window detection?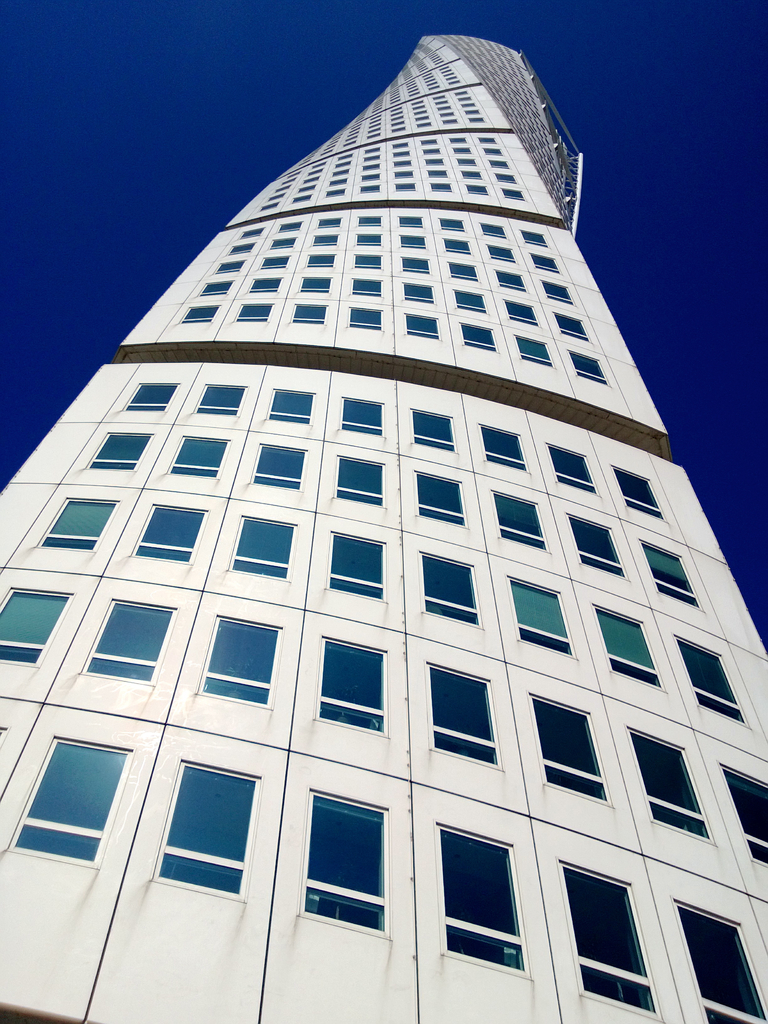
569, 350, 604, 378
